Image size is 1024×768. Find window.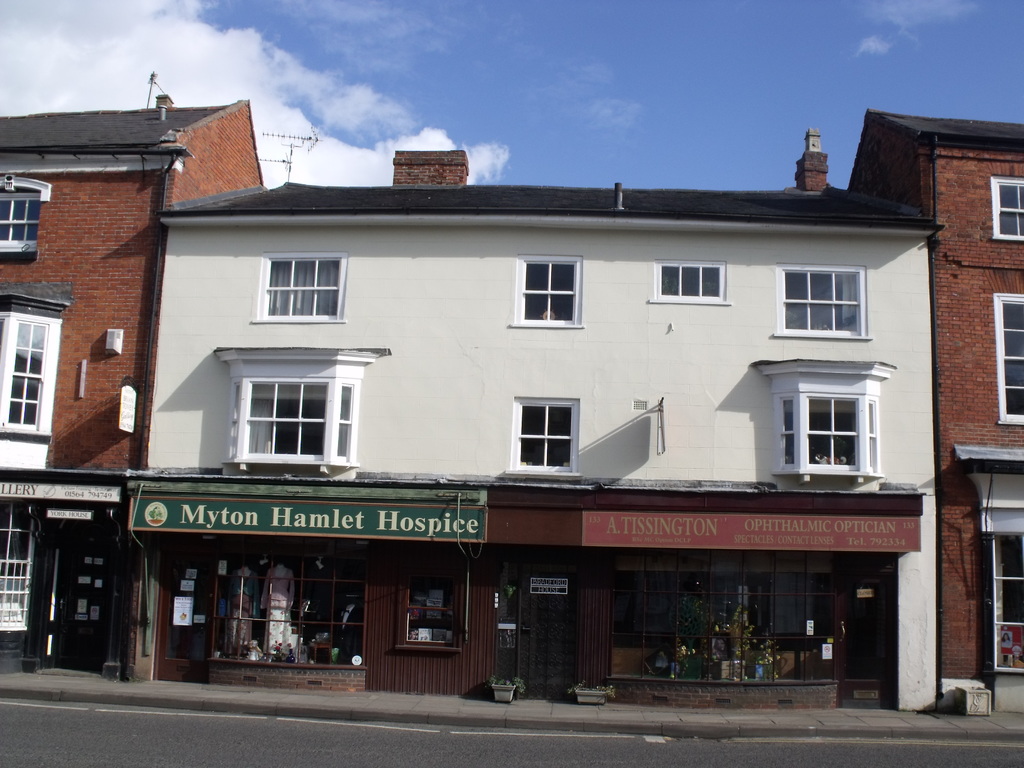
0/493/35/627.
